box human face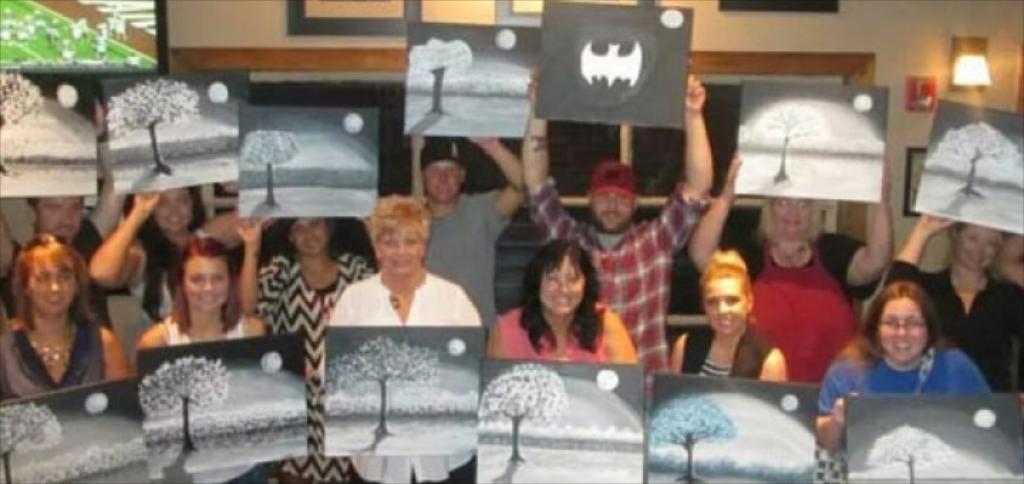
locate(951, 225, 1001, 268)
